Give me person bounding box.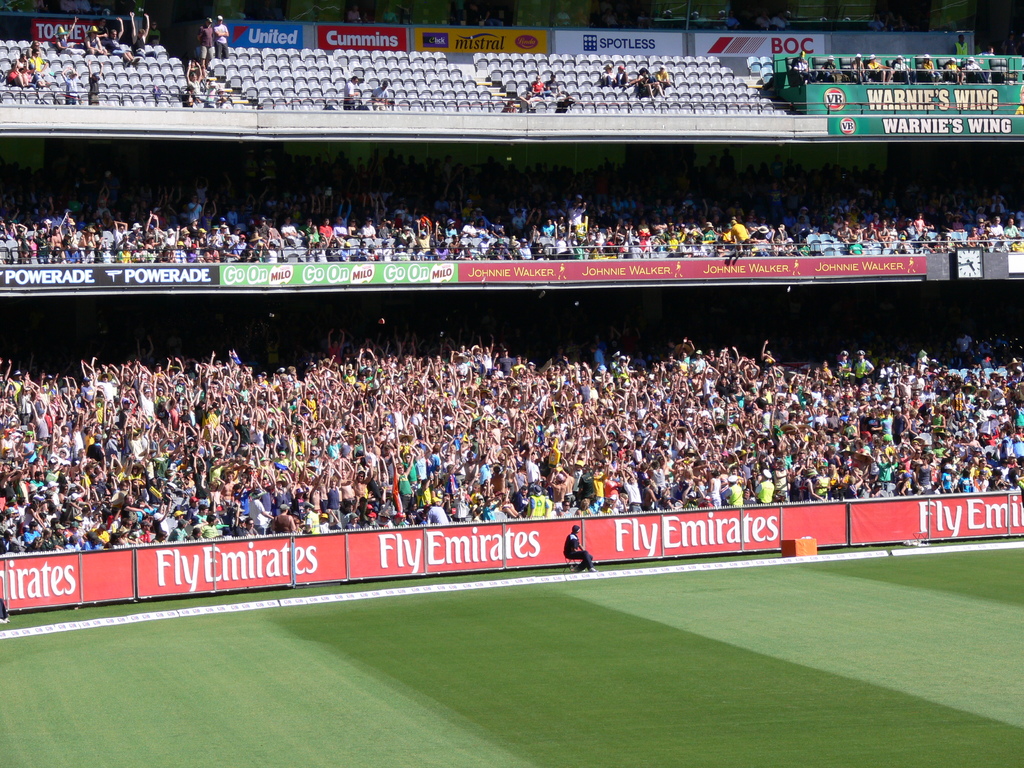
59,73,76,106.
